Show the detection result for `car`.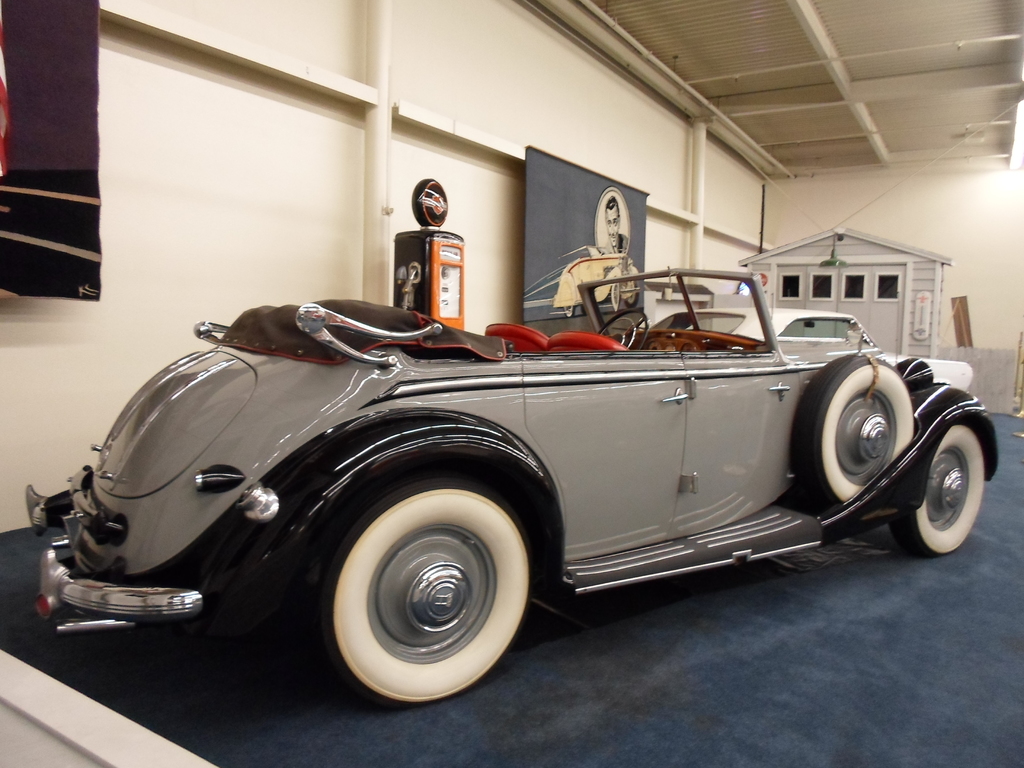
554:256:650:323.
